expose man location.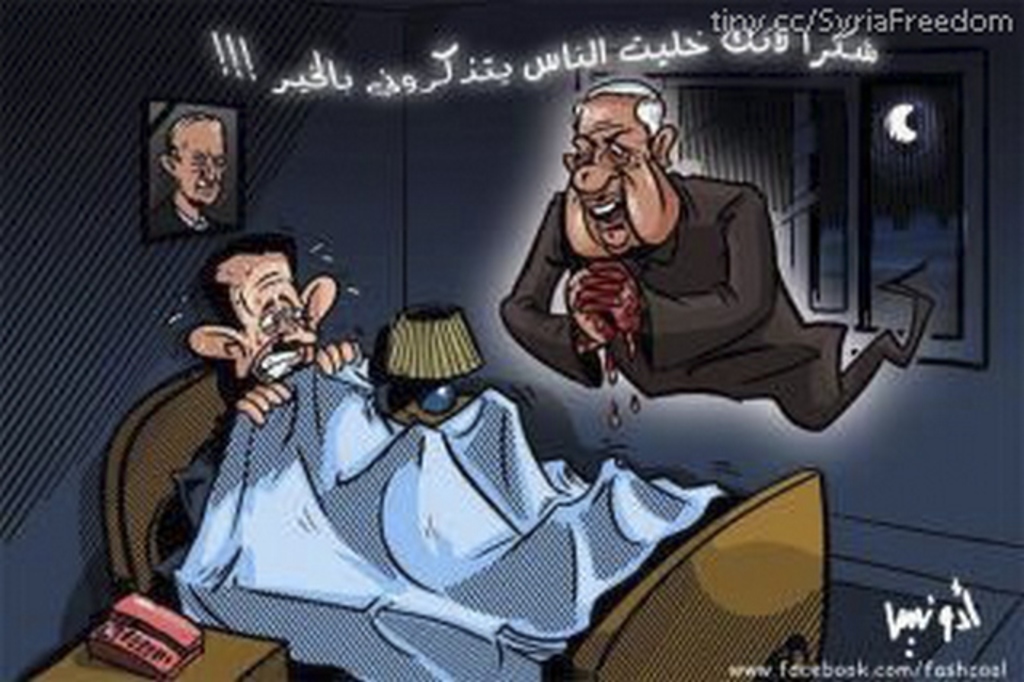
Exposed at l=163, t=96, r=237, b=242.
